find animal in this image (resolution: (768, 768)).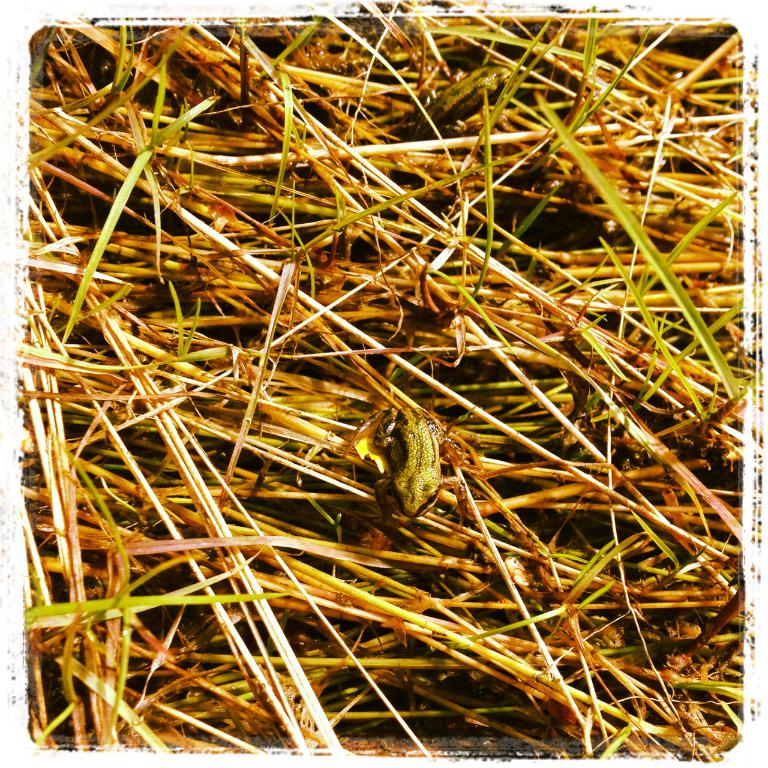
338,404,473,533.
